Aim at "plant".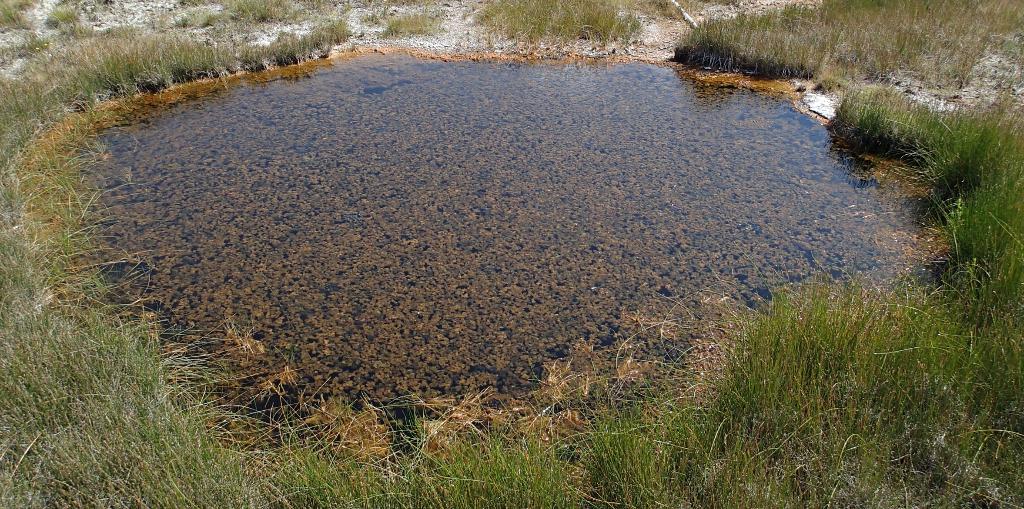
Aimed at (944, 163, 1023, 265).
